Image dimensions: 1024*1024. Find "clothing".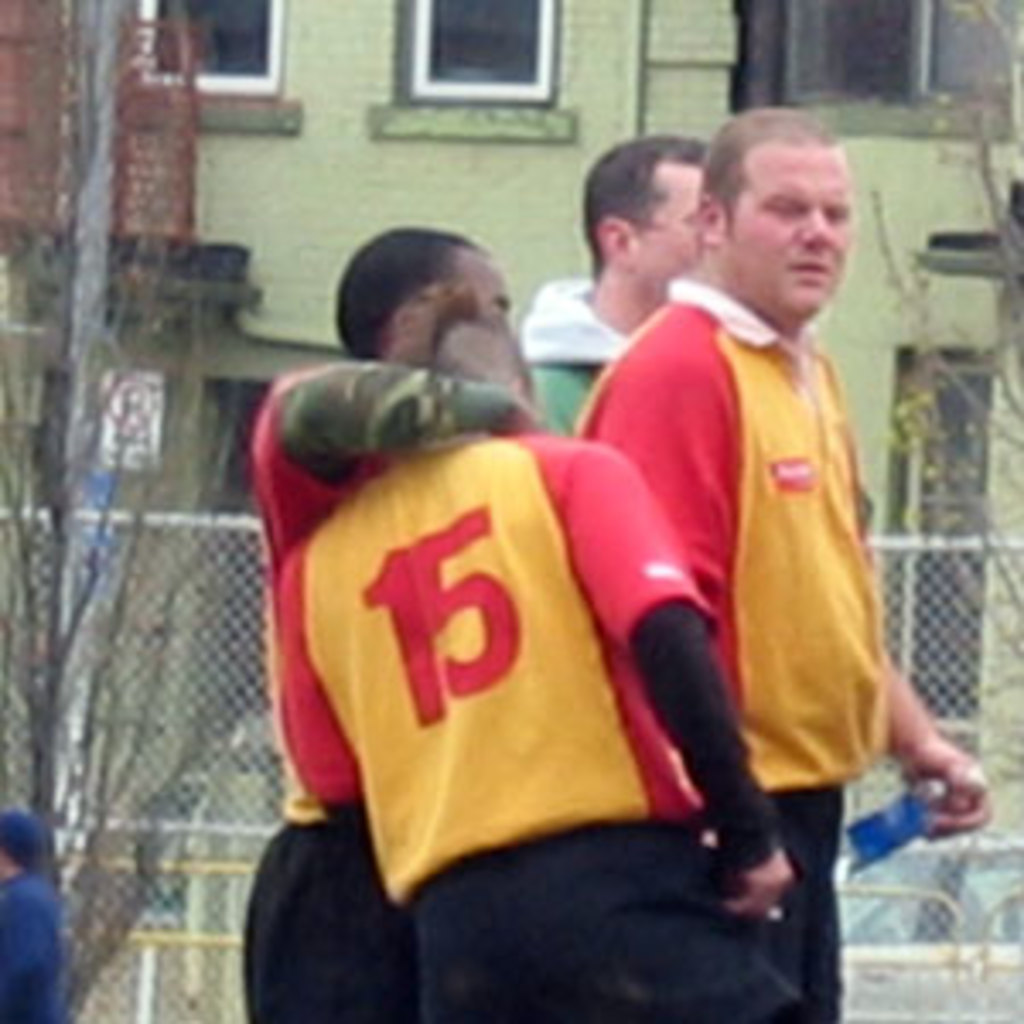
0, 870, 92, 1021.
